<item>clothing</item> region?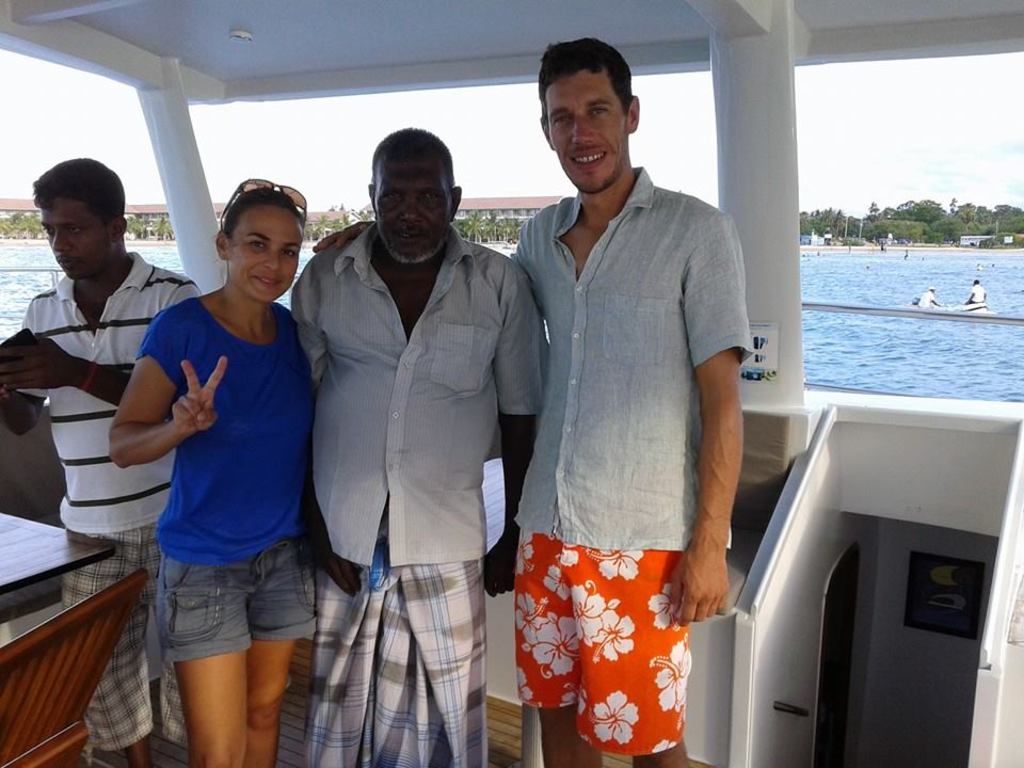
rect(67, 532, 181, 750)
